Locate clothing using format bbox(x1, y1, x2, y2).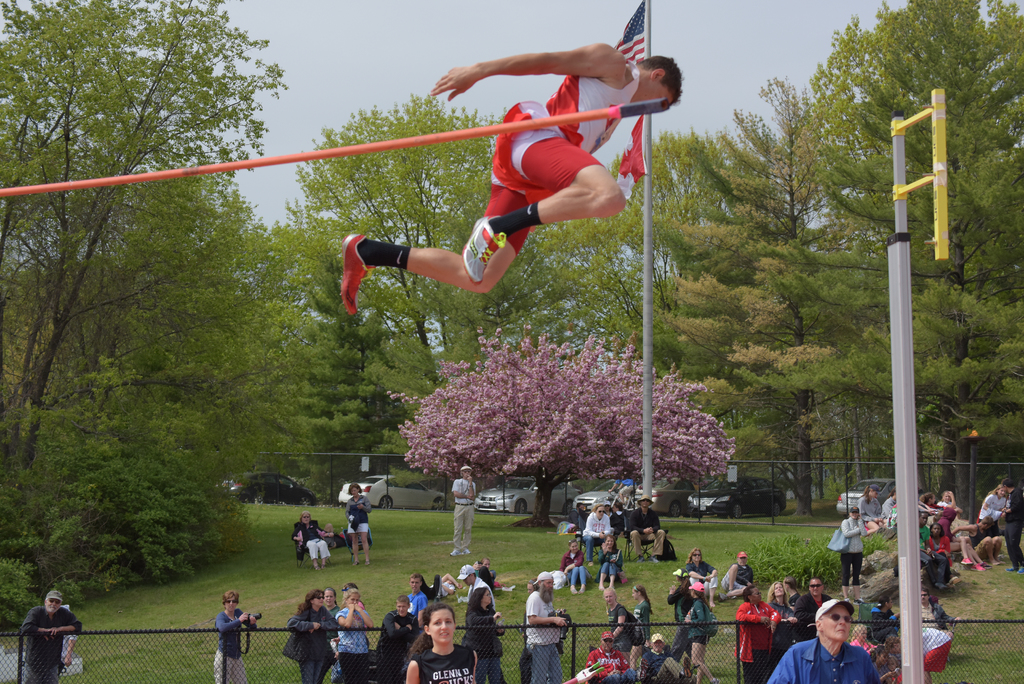
bbox(756, 597, 794, 658).
